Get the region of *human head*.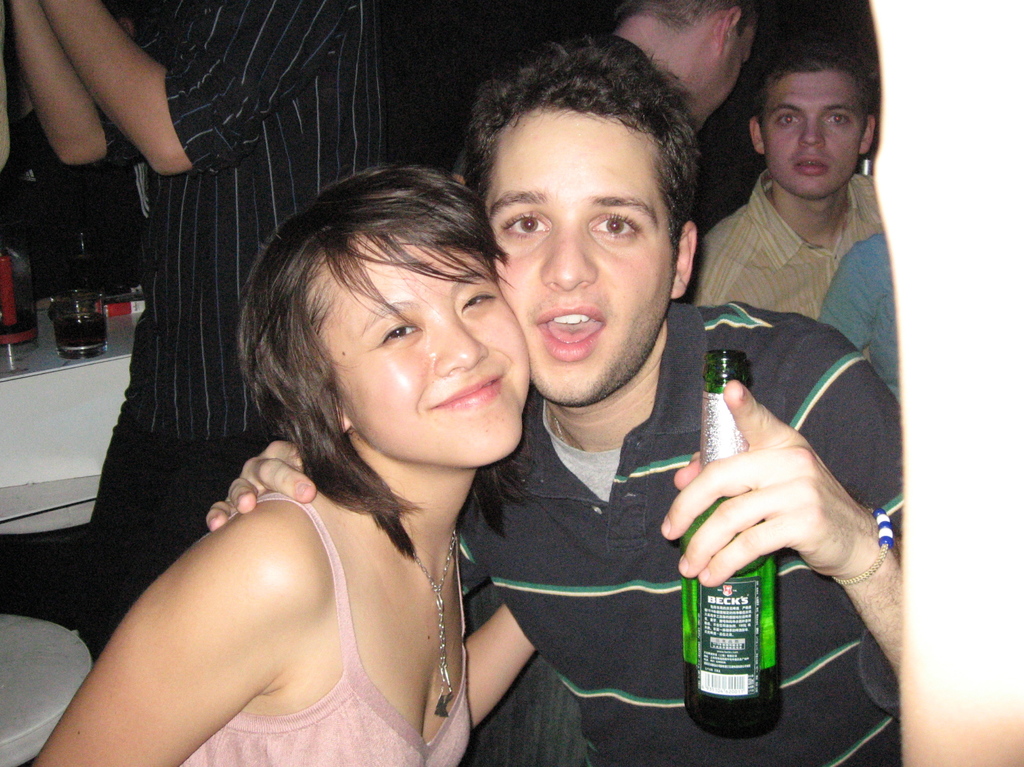
(451, 29, 697, 409).
